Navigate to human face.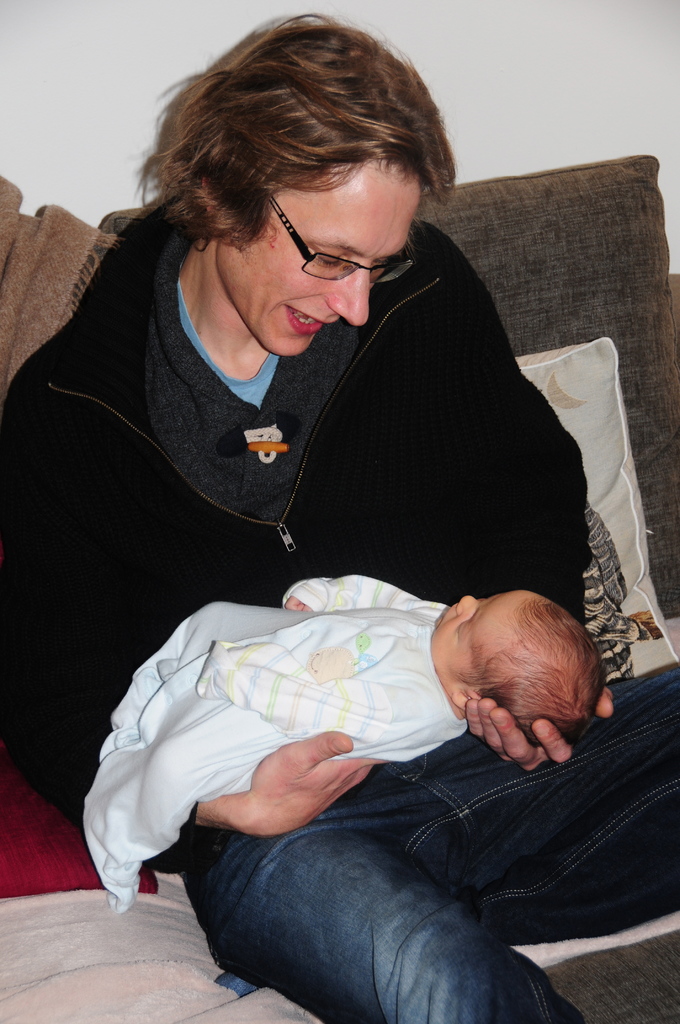
Navigation target: bbox=(428, 591, 533, 687).
